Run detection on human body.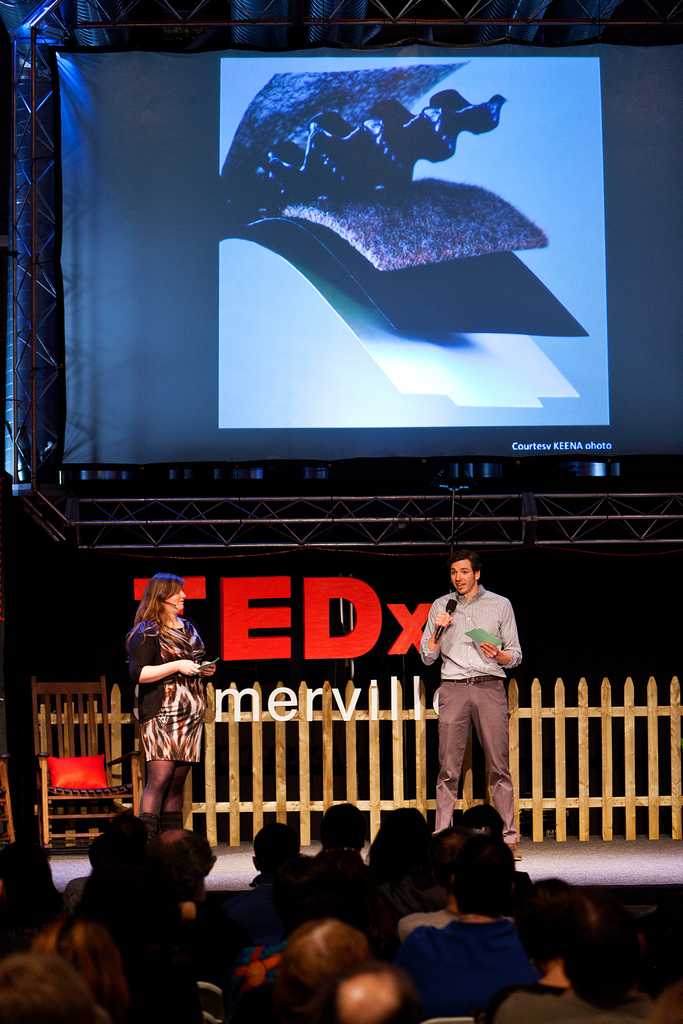
Result: 416:588:521:861.
